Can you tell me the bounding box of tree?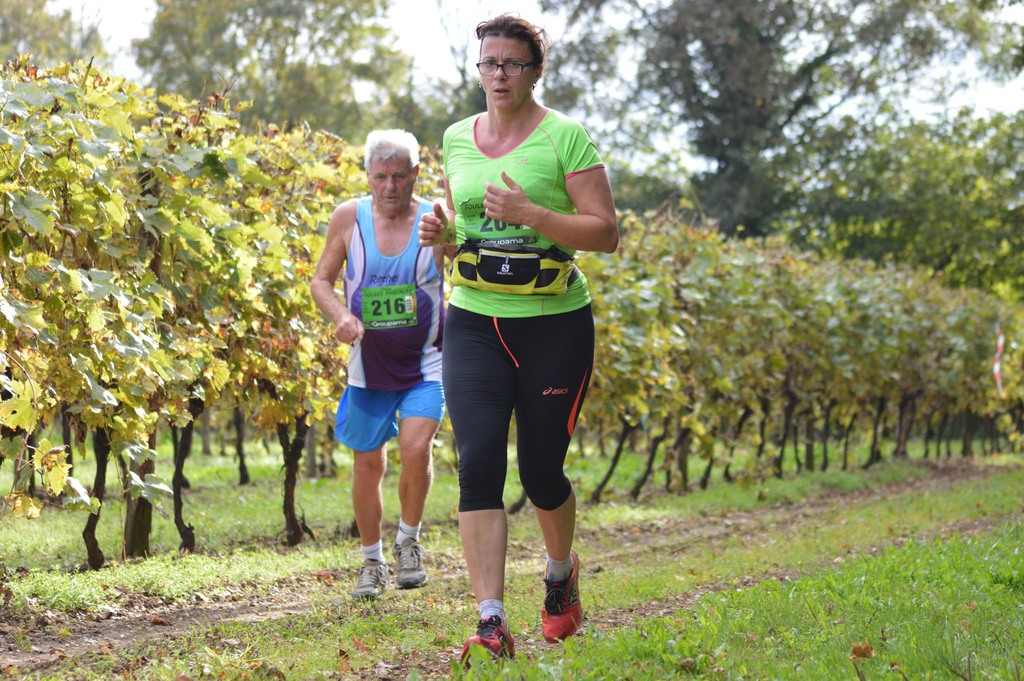
127:0:417:141.
